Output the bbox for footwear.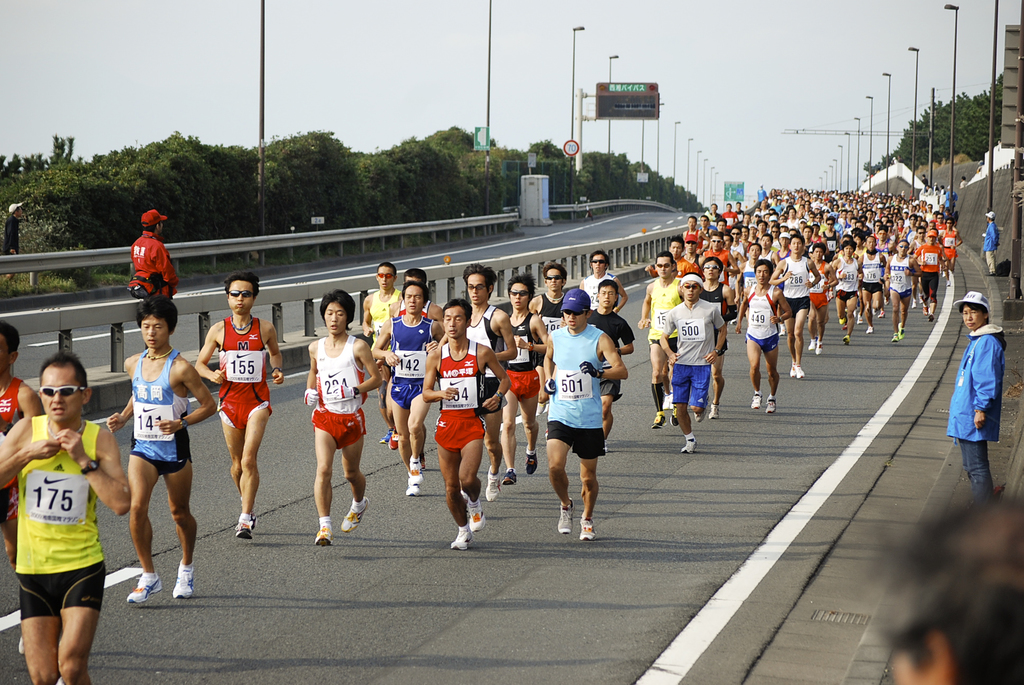
[left=309, top=522, right=333, bottom=547].
